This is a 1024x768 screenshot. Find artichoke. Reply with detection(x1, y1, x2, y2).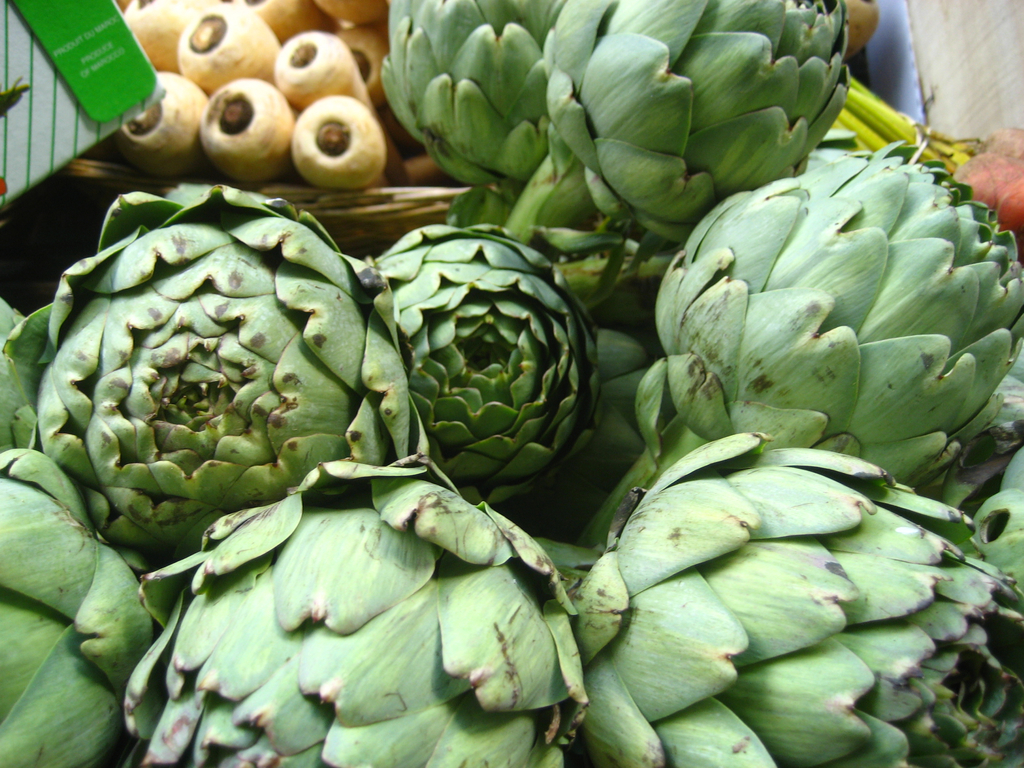
detection(571, 435, 1023, 767).
